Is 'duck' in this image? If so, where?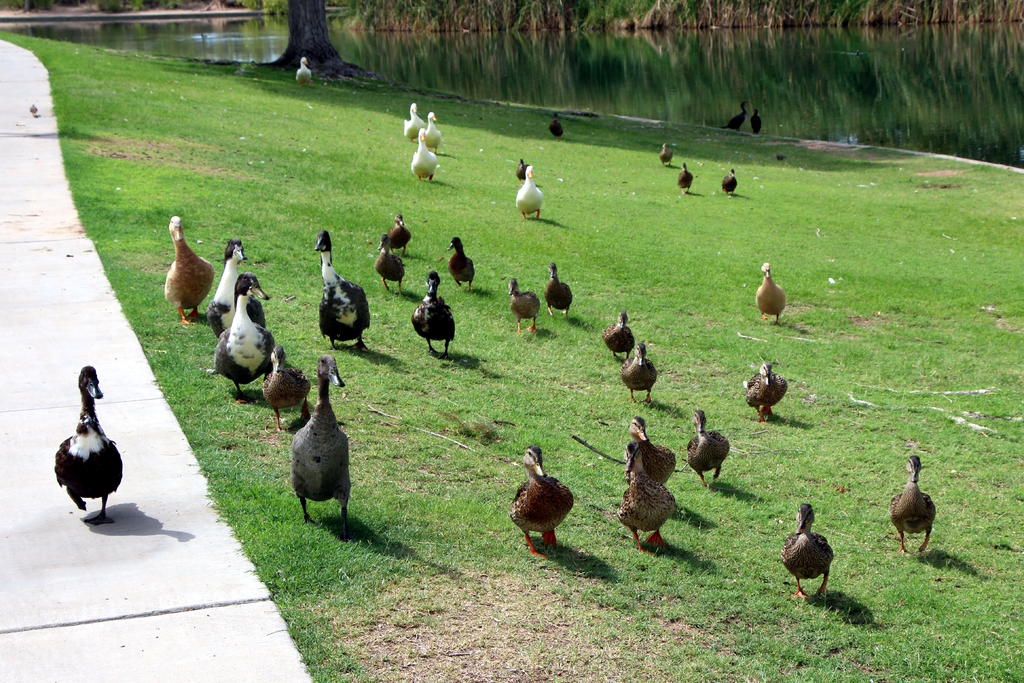
Yes, at box=[383, 209, 412, 255].
